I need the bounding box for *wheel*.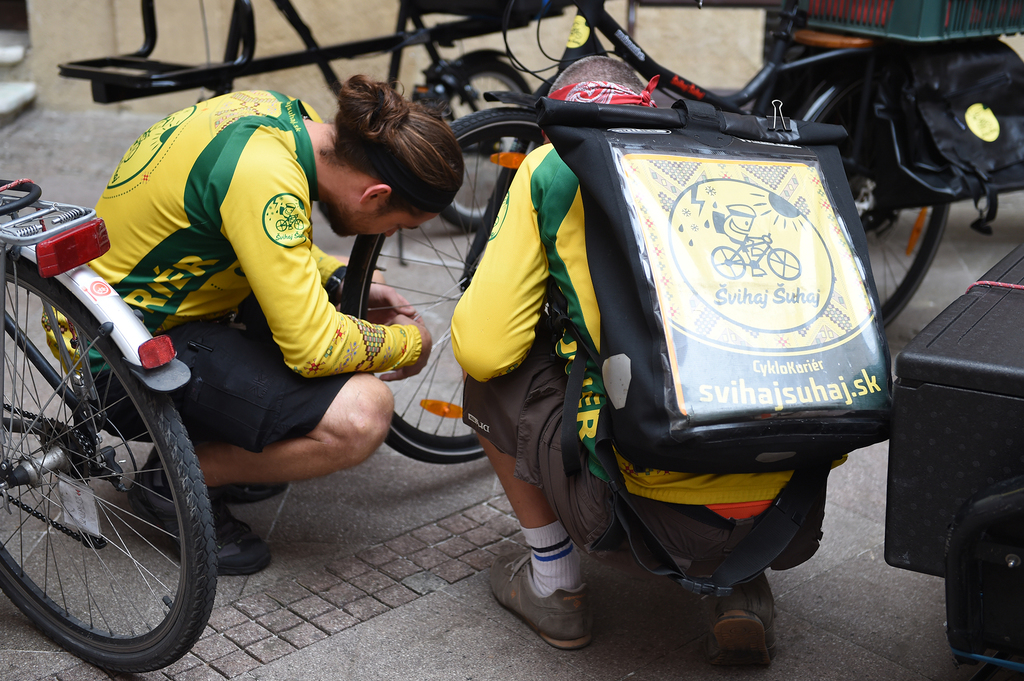
Here it is: bbox(438, 58, 537, 230).
